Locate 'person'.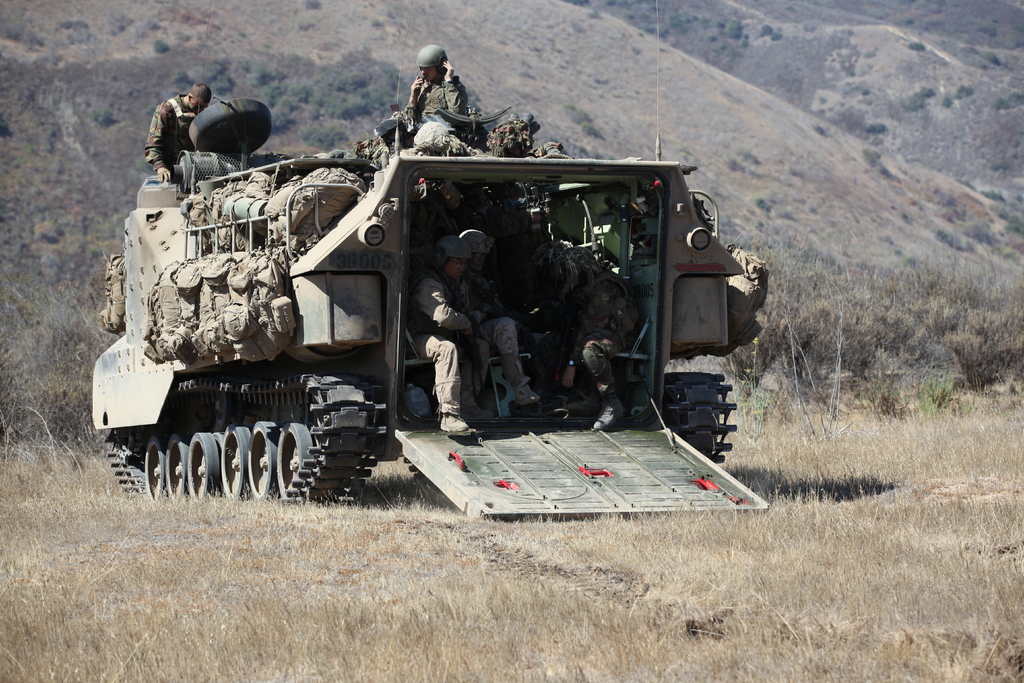
Bounding box: 387/45/499/167.
